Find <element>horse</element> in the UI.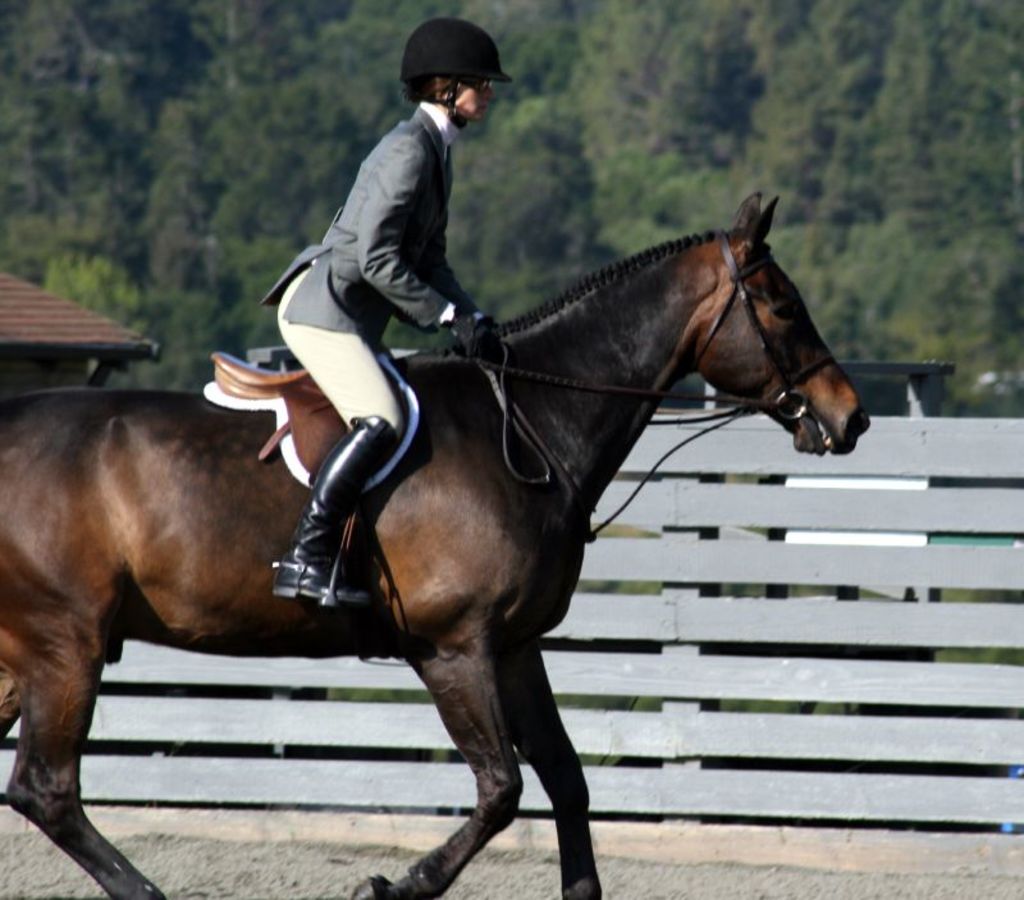
UI element at Rect(4, 186, 872, 899).
